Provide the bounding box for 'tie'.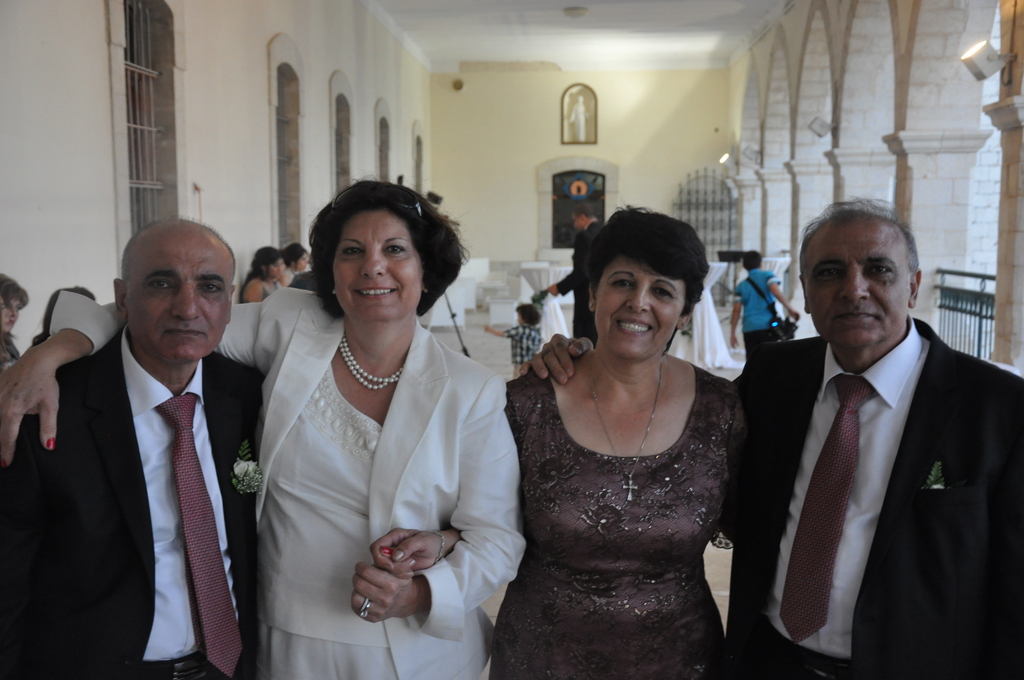
(left=776, top=373, right=884, bottom=647).
